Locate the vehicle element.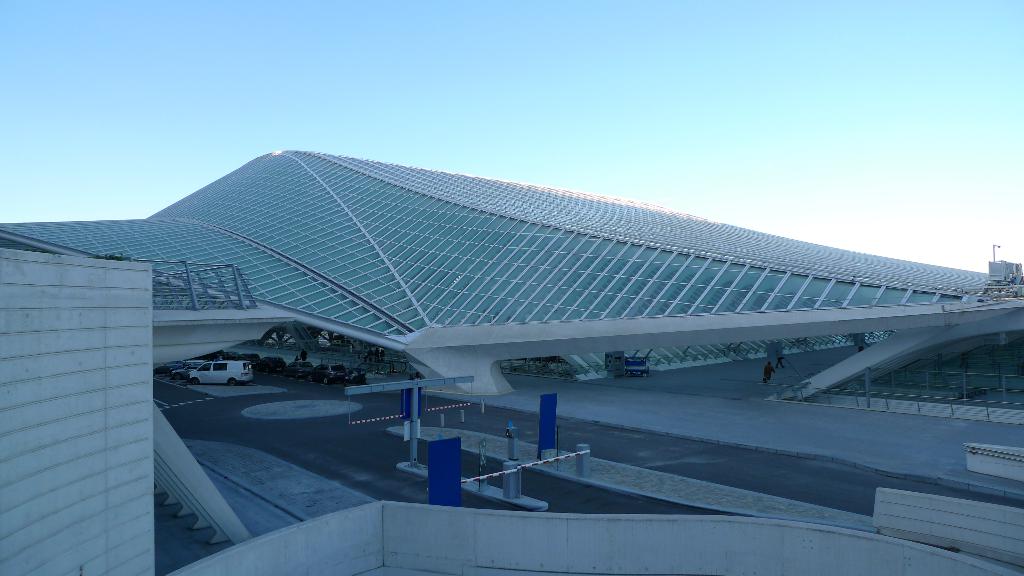
Element bbox: l=305, t=362, r=347, b=387.
